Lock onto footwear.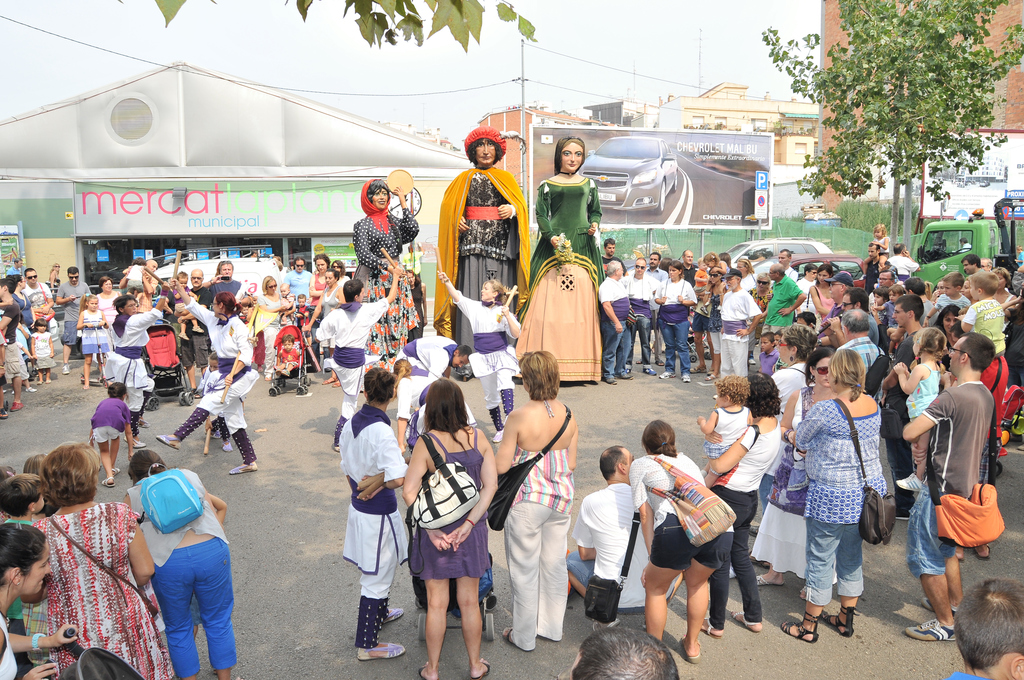
Locked: {"left": 748, "top": 549, "right": 772, "bottom": 569}.
